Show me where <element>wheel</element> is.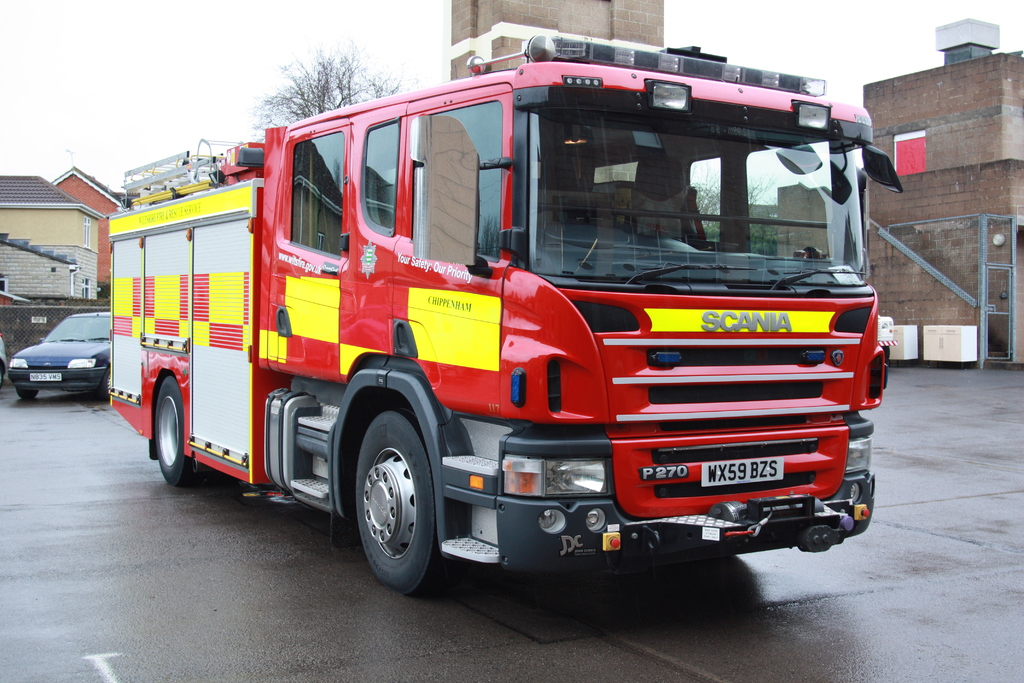
<element>wheel</element> is at locate(346, 411, 442, 596).
